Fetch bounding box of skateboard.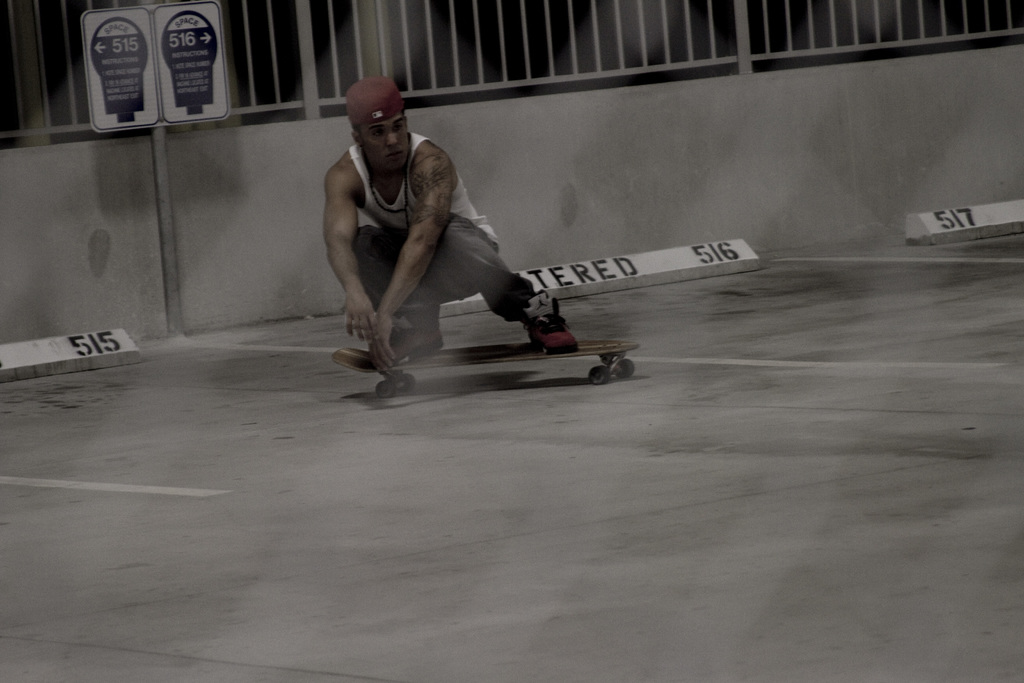
Bbox: <region>356, 268, 634, 391</region>.
